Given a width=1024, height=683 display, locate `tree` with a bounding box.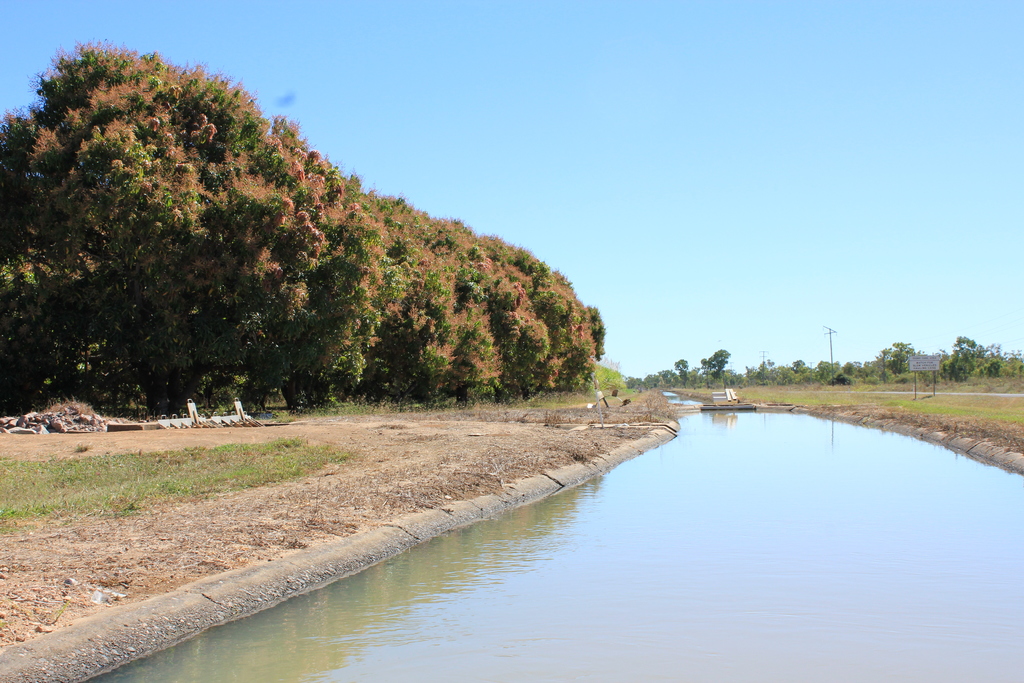
Located: [944, 334, 986, 384].
